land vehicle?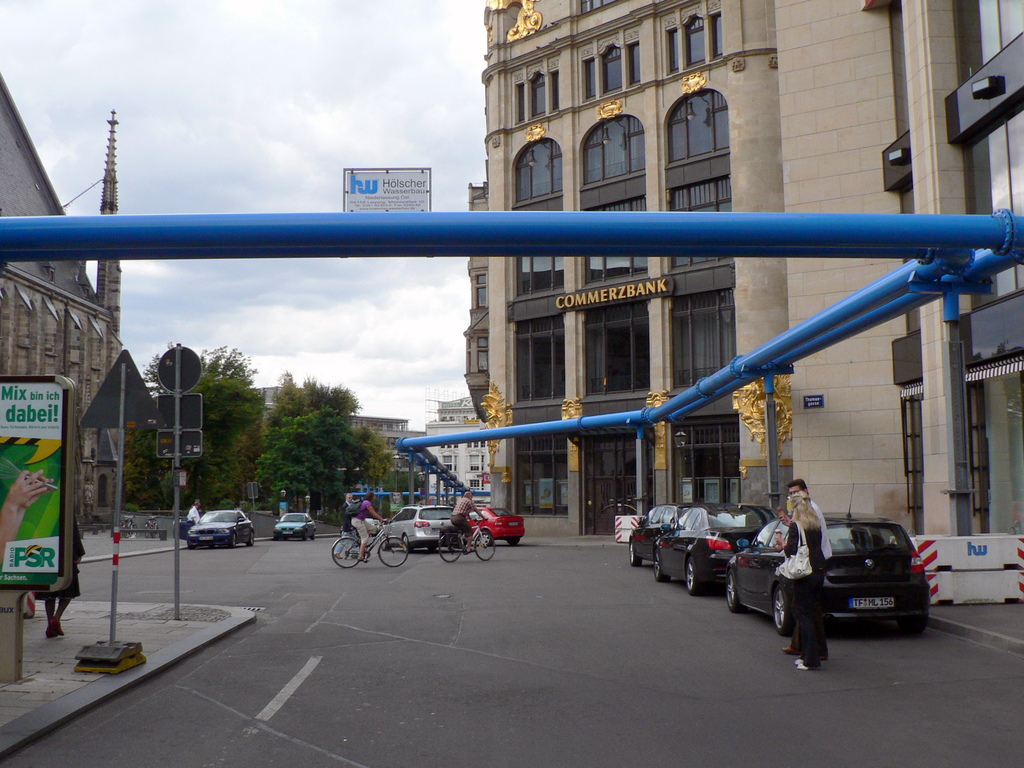
656:502:779:595
